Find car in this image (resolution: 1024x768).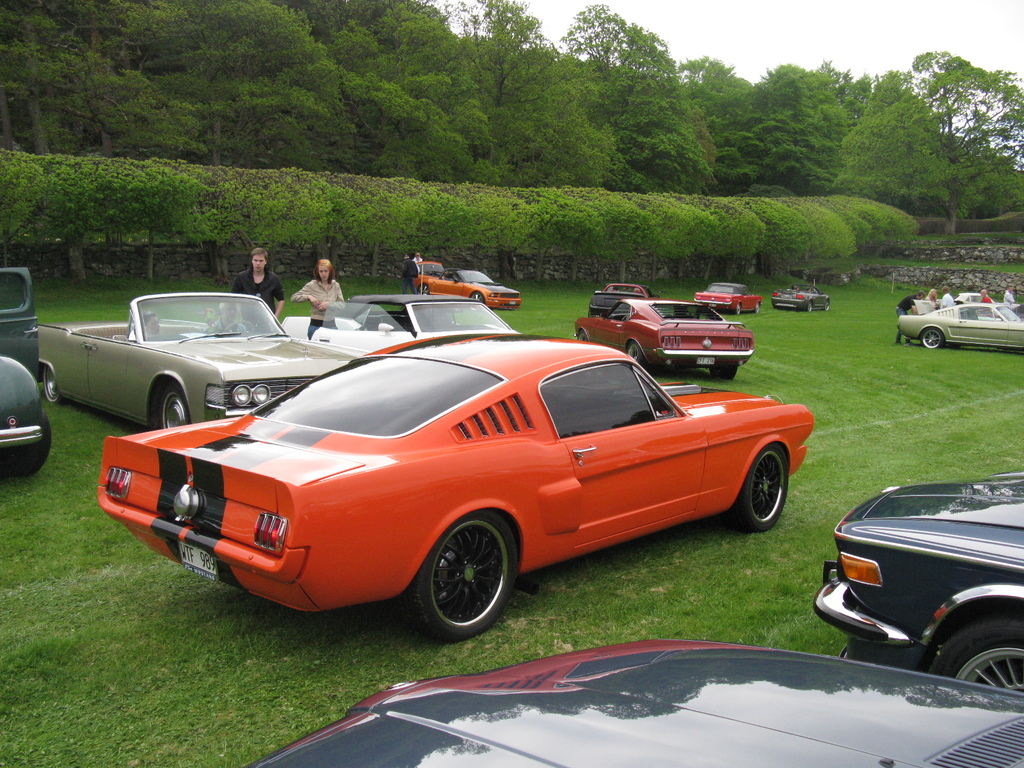
96 333 815 644.
